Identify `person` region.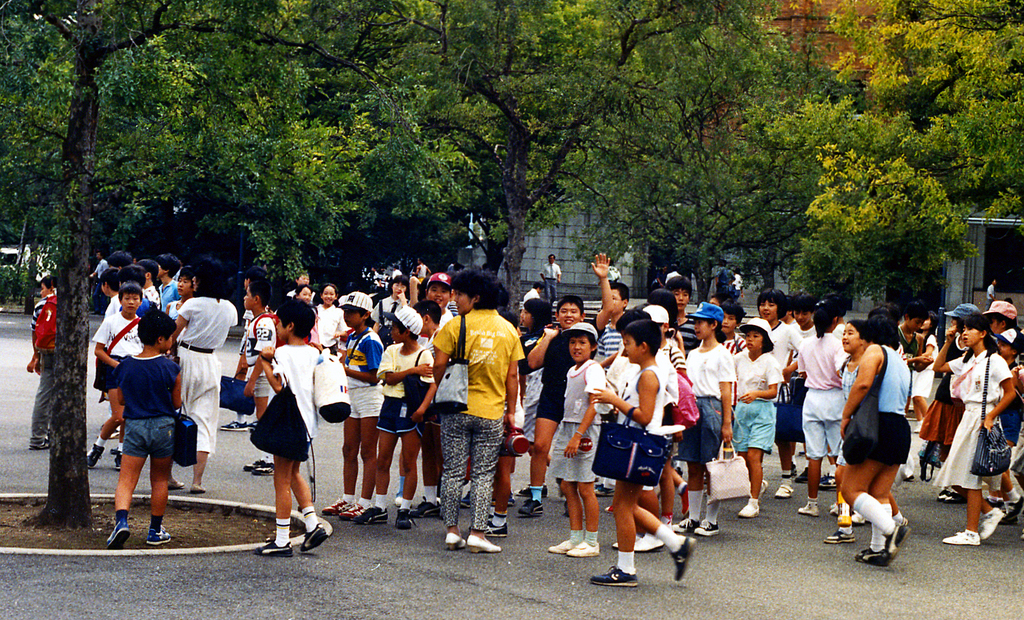
Region: crop(106, 309, 188, 549).
